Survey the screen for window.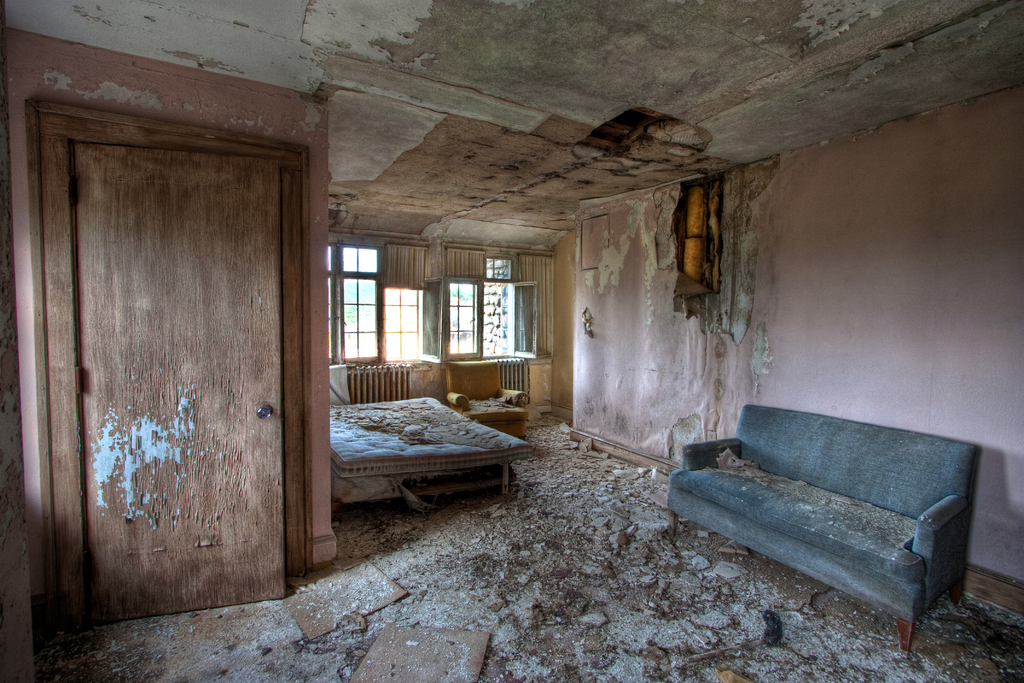
Survey found: 450:304:480:329.
